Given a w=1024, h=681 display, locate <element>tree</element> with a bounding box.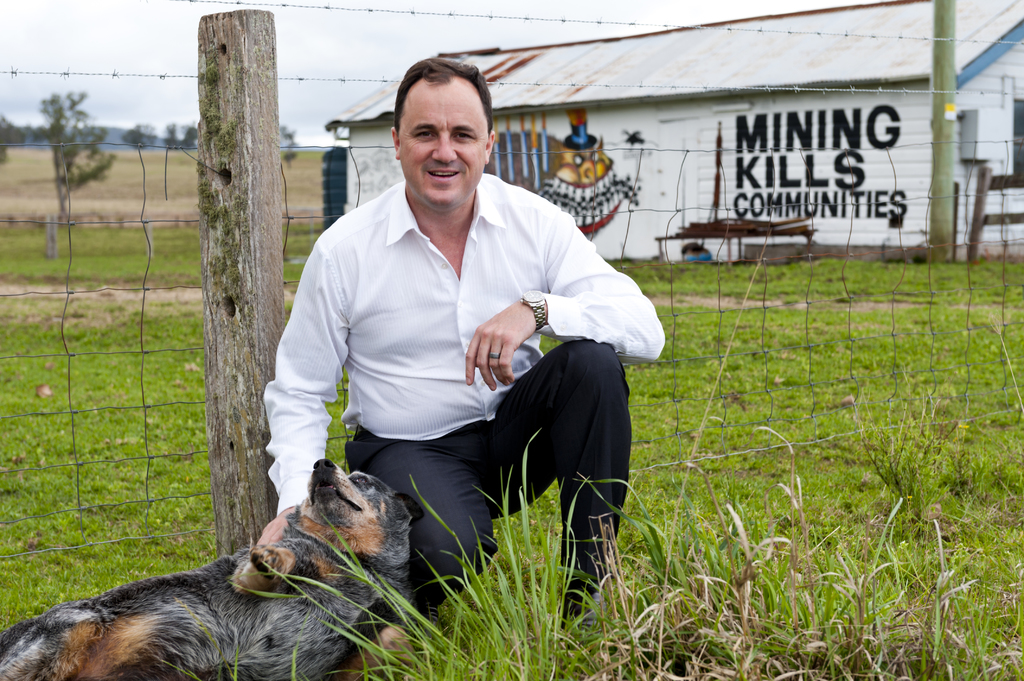
Located: [left=29, top=90, right=120, bottom=222].
